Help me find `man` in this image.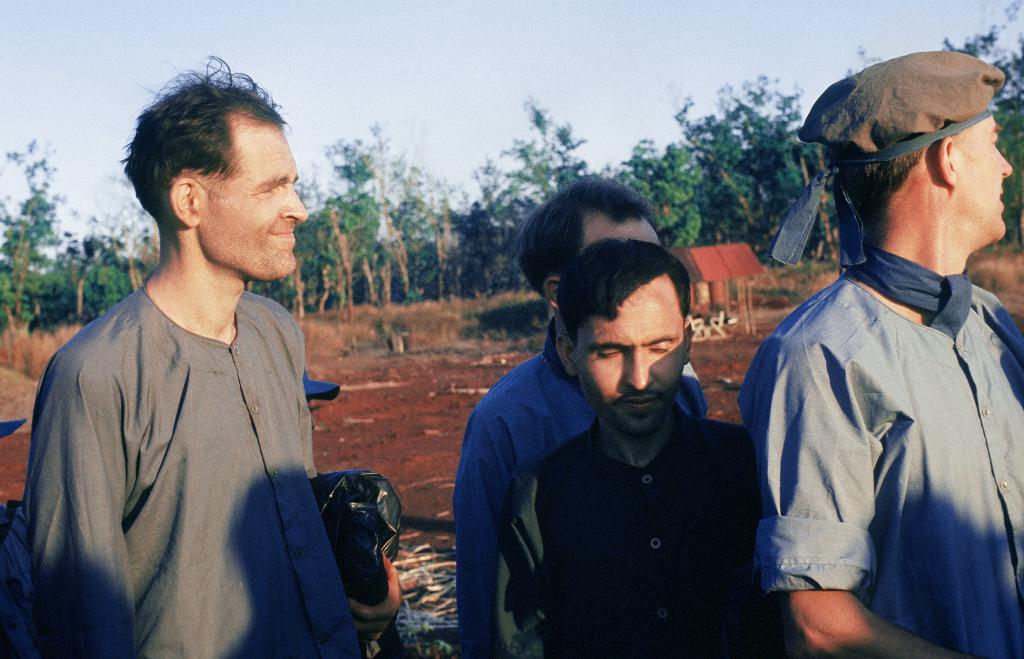
Found it: bbox(735, 48, 1022, 658).
